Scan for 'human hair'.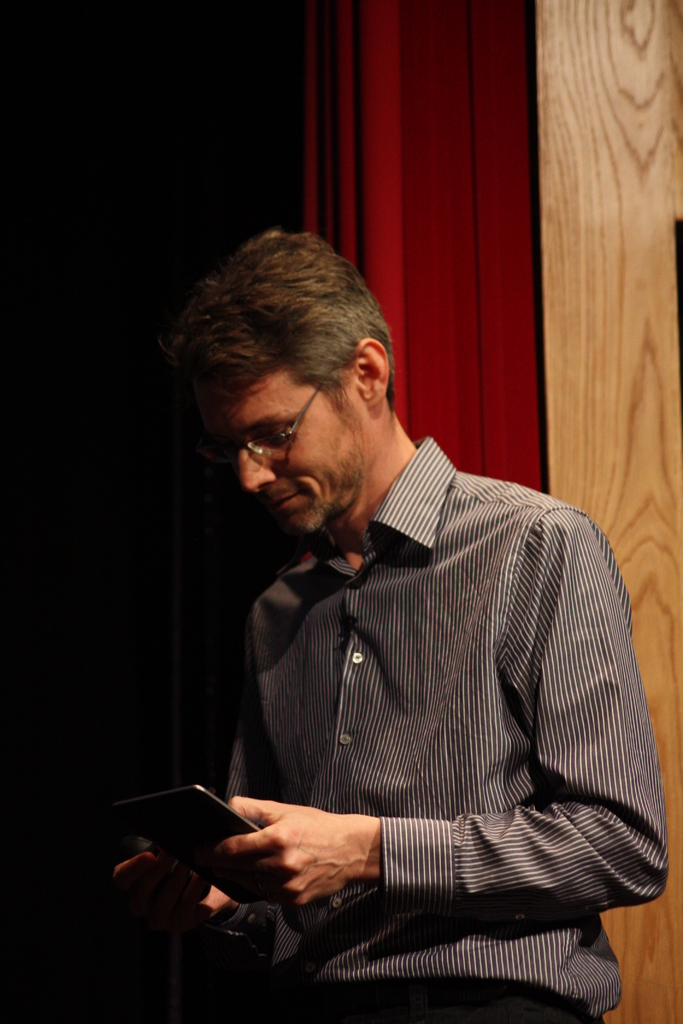
Scan result: region(150, 225, 399, 417).
